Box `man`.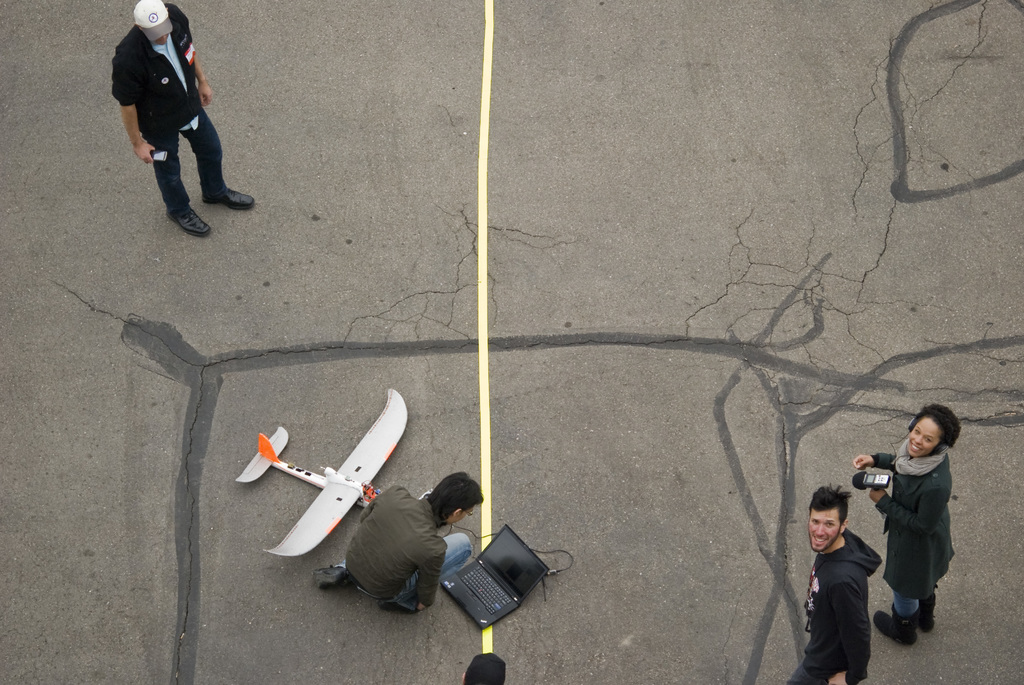
box=[785, 484, 881, 684].
